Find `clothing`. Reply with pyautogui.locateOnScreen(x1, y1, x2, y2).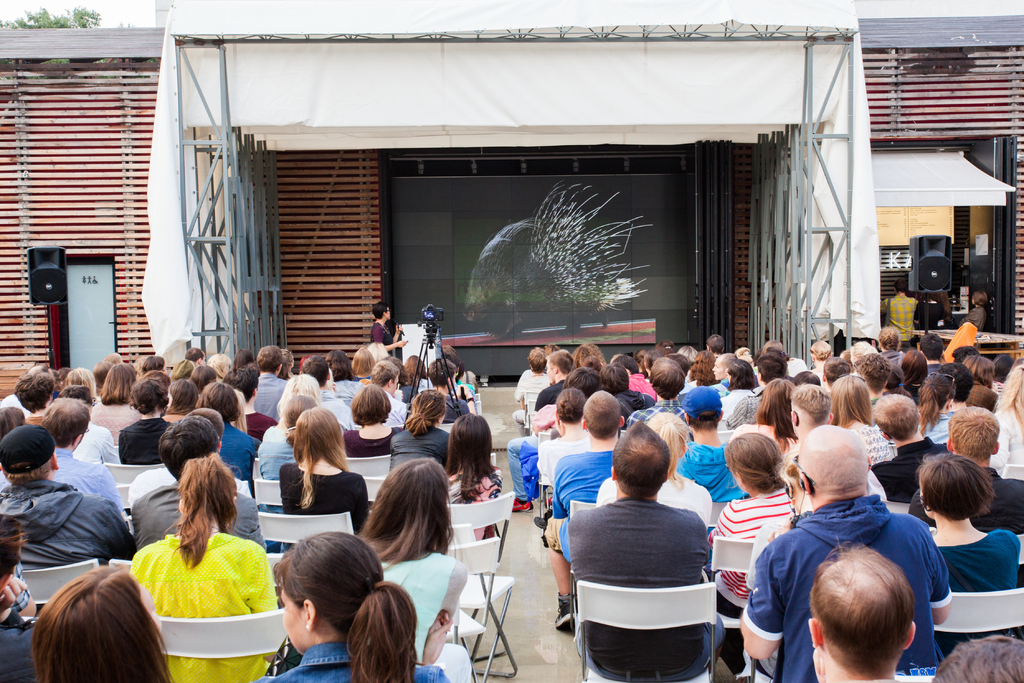
pyautogui.locateOnScreen(628, 388, 692, 431).
